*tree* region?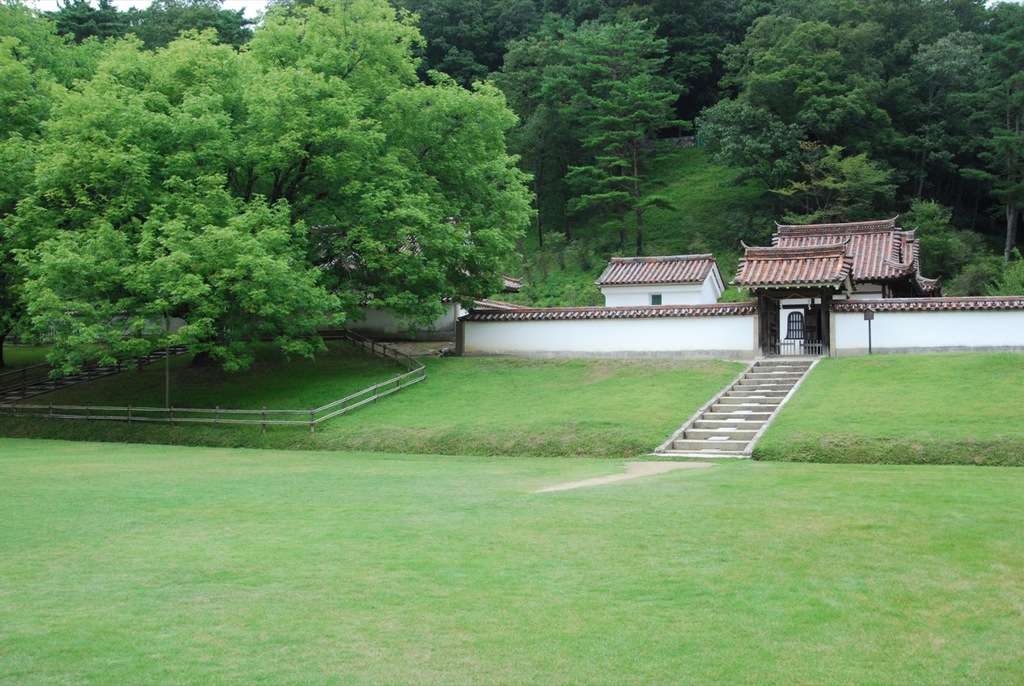
{"x1": 478, "y1": 26, "x2": 582, "y2": 164}
